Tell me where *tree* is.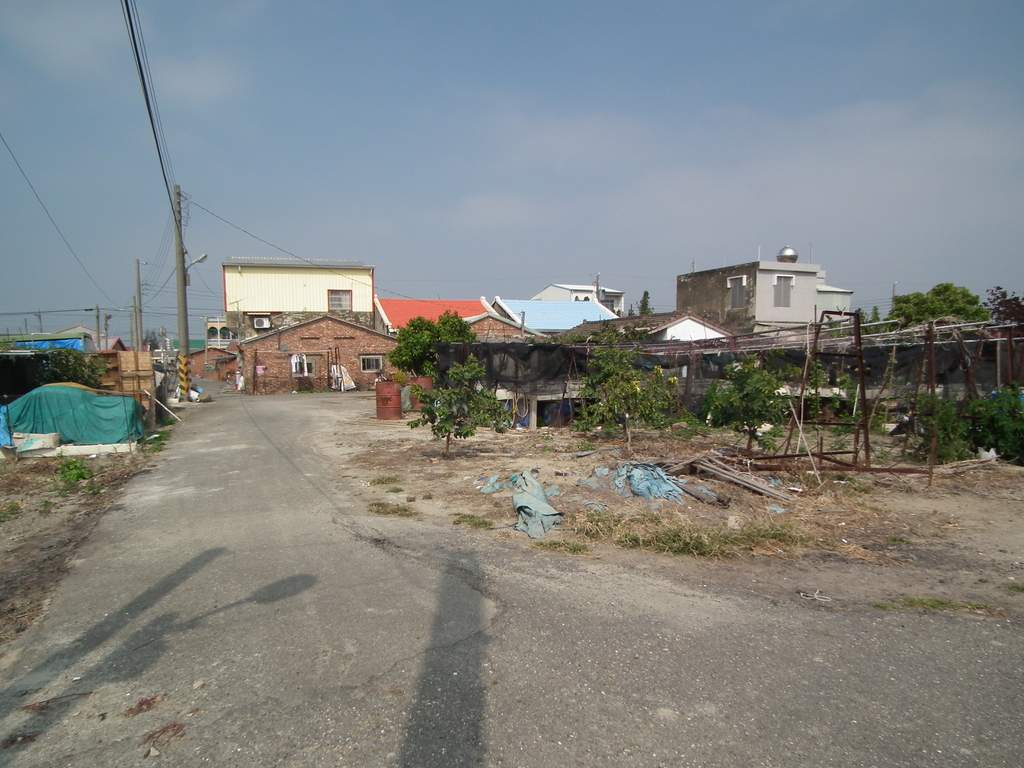
*tree* is at <bbox>882, 282, 993, 330</bbox>.
